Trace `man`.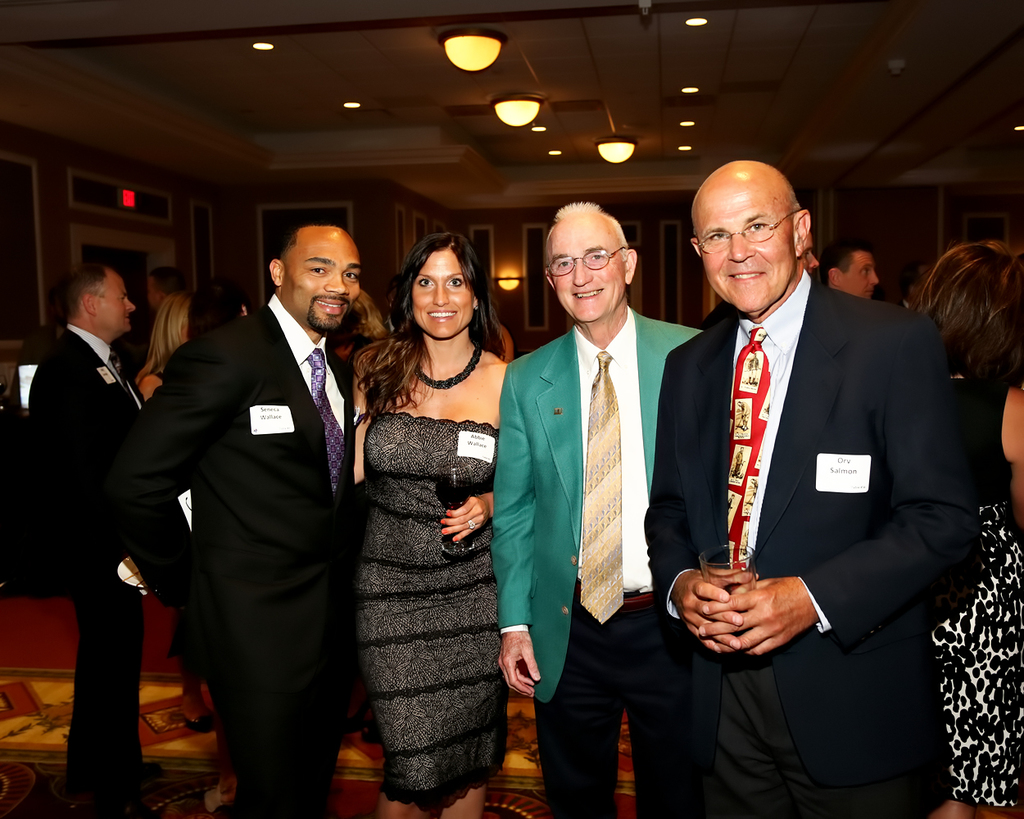
Traced to <bbox>822, 238, 874, 298</bbox>.
